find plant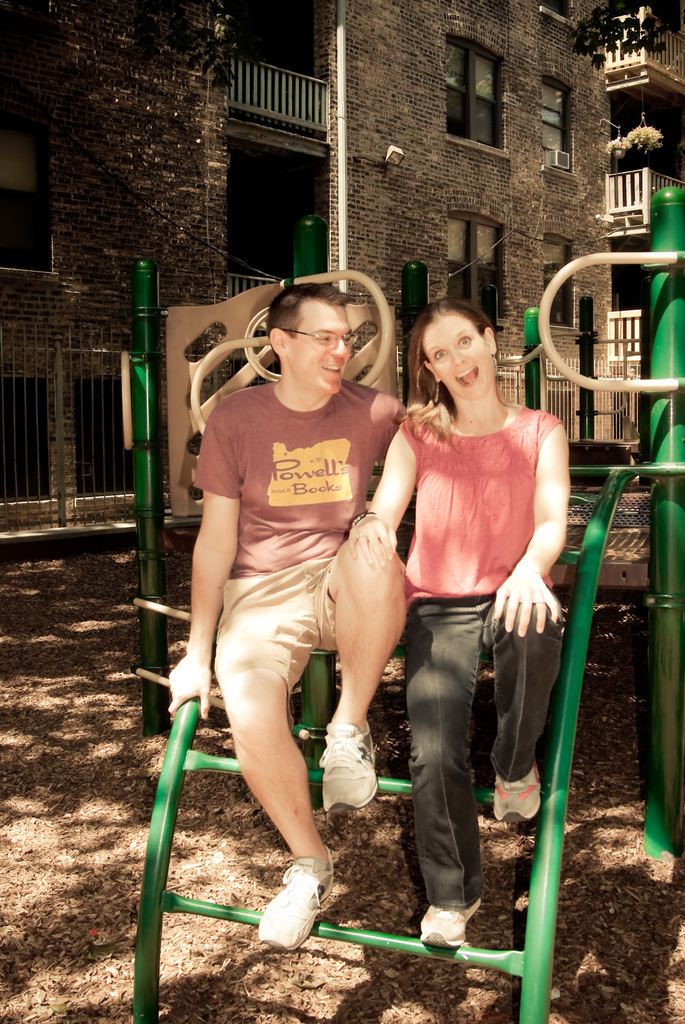
box=[605, 136, 627, 152]
